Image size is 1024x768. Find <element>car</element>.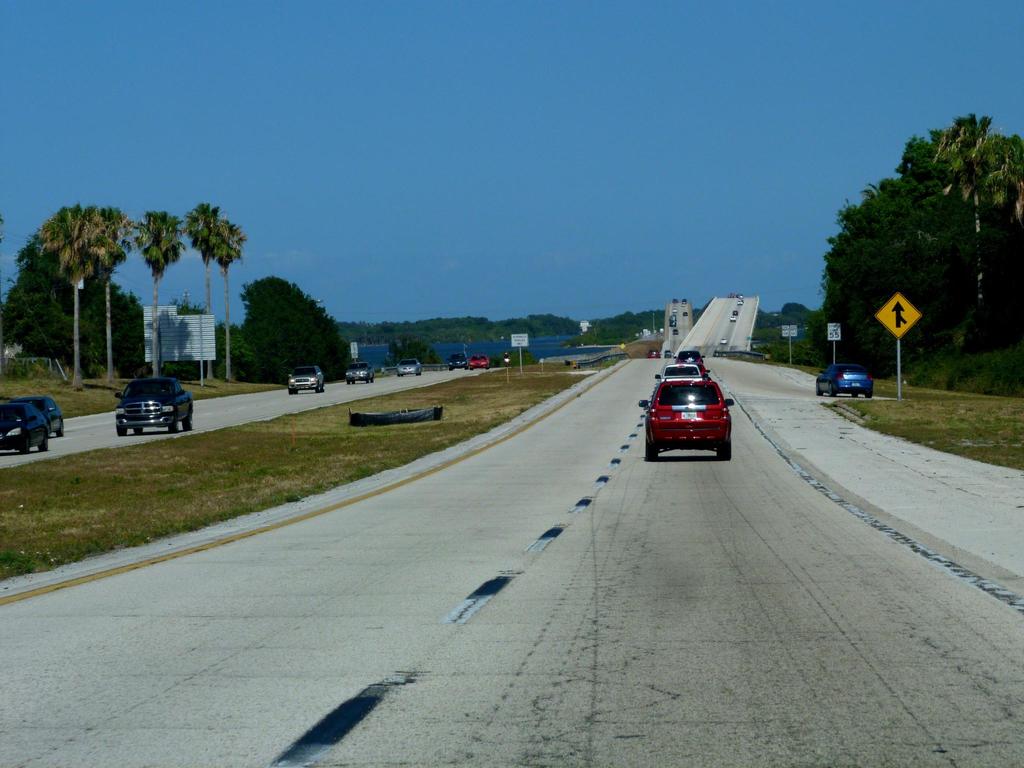
(left=344, top=362, right=372, bottom=383).
